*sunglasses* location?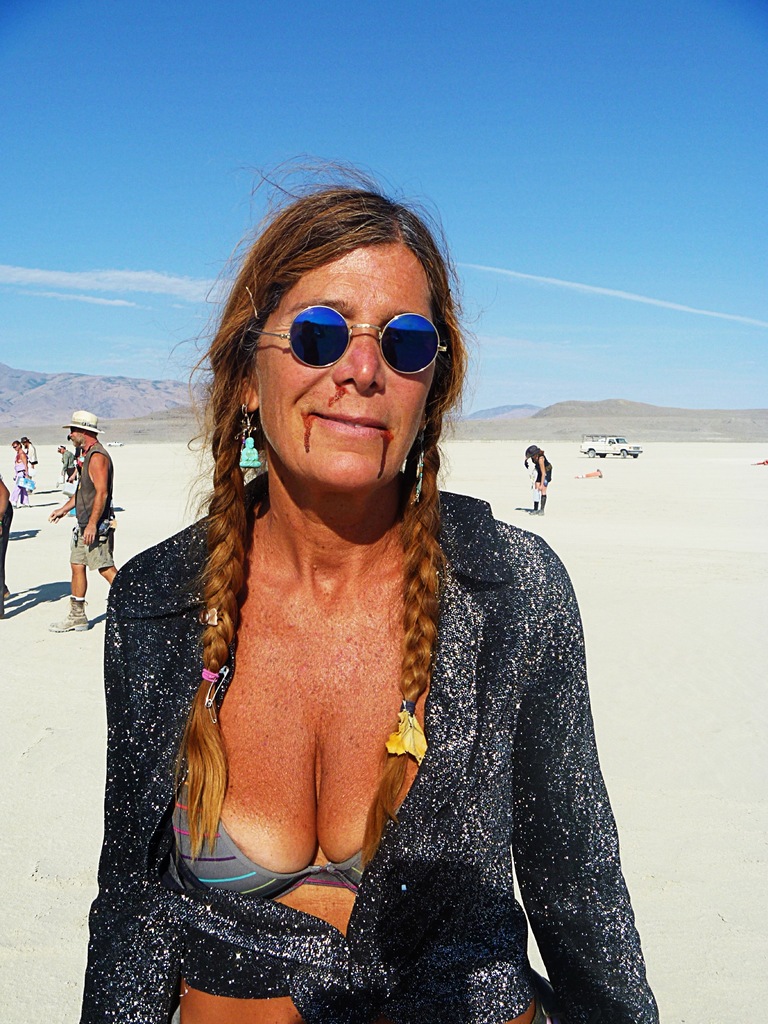
detection(254, 305, 453, 378)
